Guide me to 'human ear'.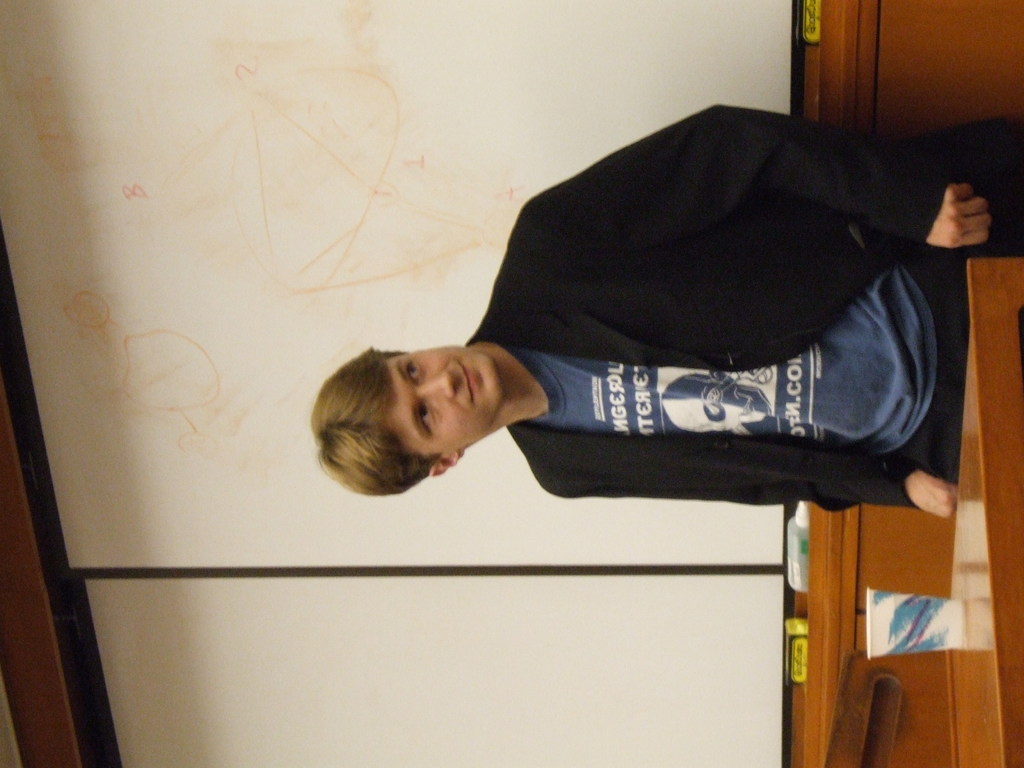
Guidance: (left=424, top=452, right=465, bottom=475).
